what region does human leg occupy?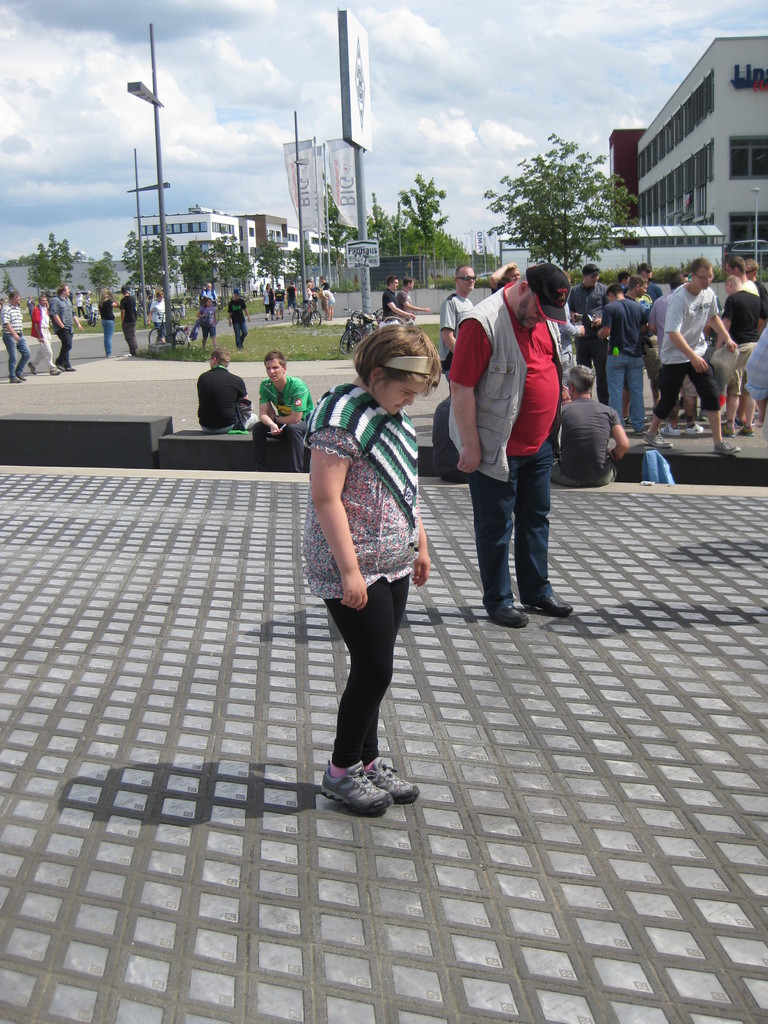
{"left": 627, "top": 363, "right": 644, "bottom": 428}.
